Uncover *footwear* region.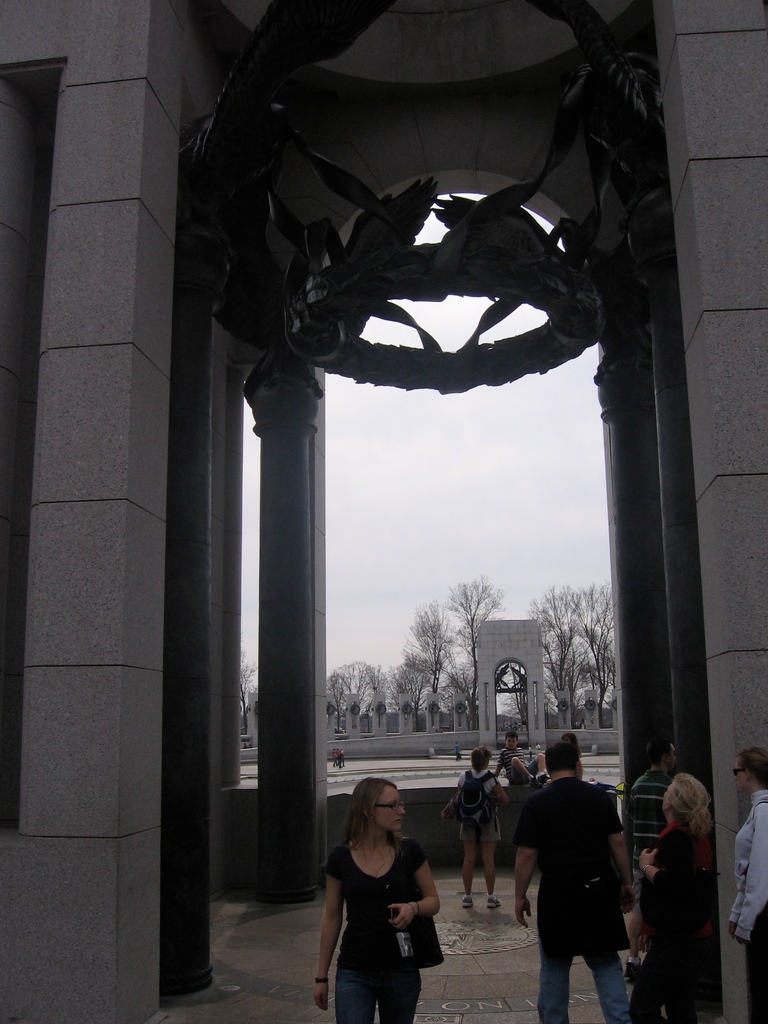
Uncovered: (463, 895, 473, 909).
